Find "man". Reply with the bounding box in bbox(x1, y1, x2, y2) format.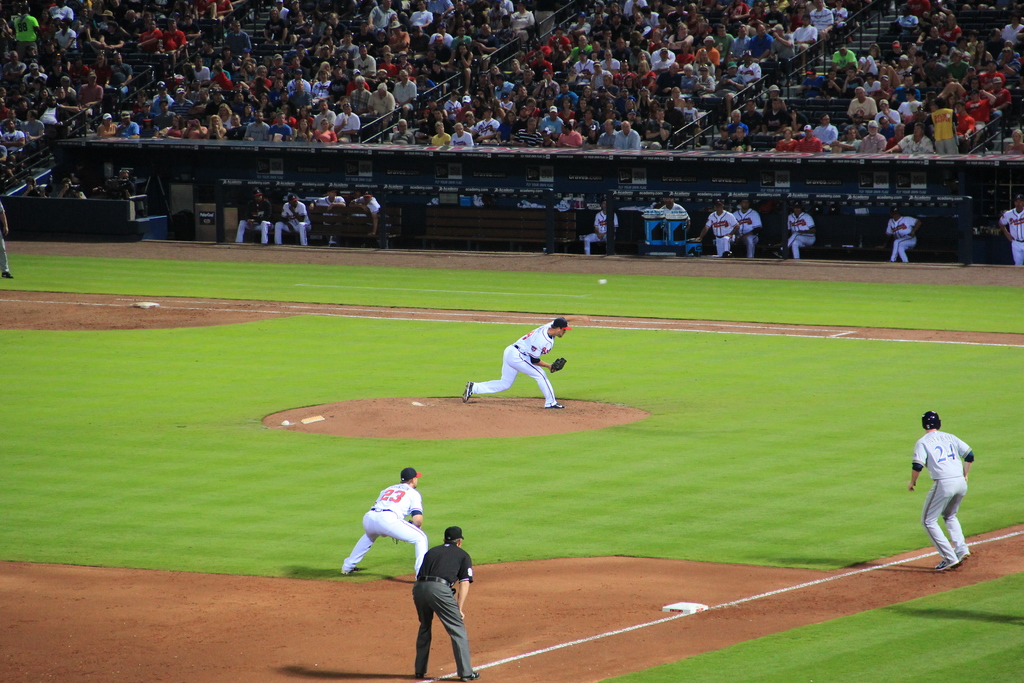
bbox(342, 469, 423, 586).
